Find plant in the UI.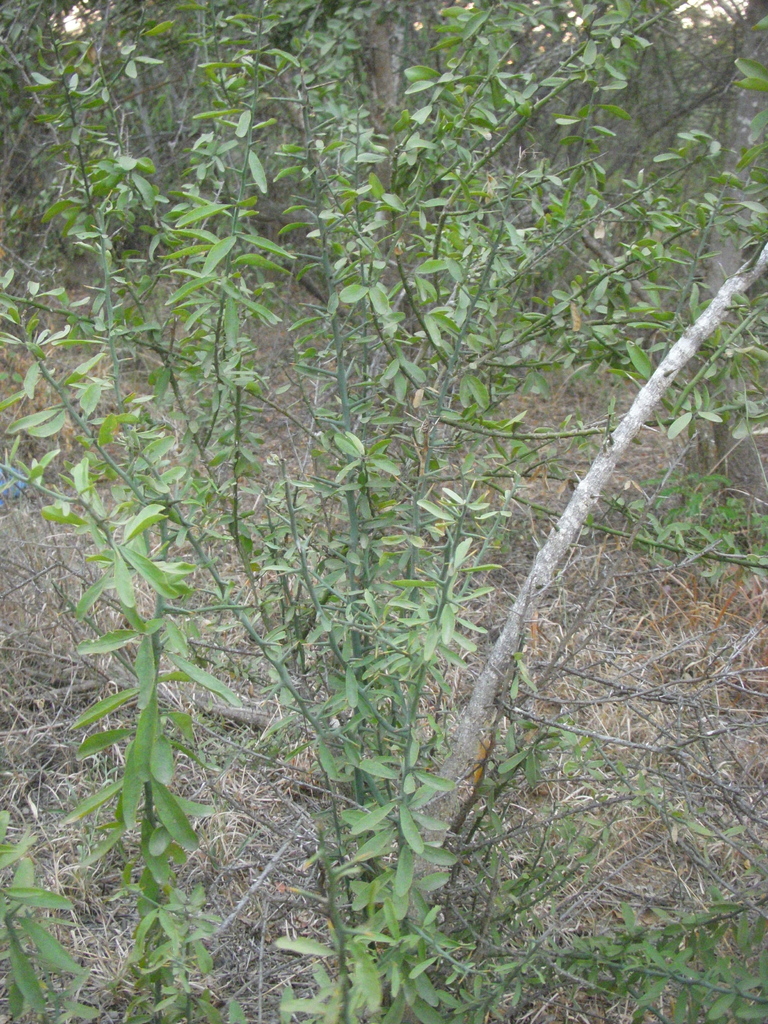
UI element at left=0, top=0, right=767, bottom=1023.
